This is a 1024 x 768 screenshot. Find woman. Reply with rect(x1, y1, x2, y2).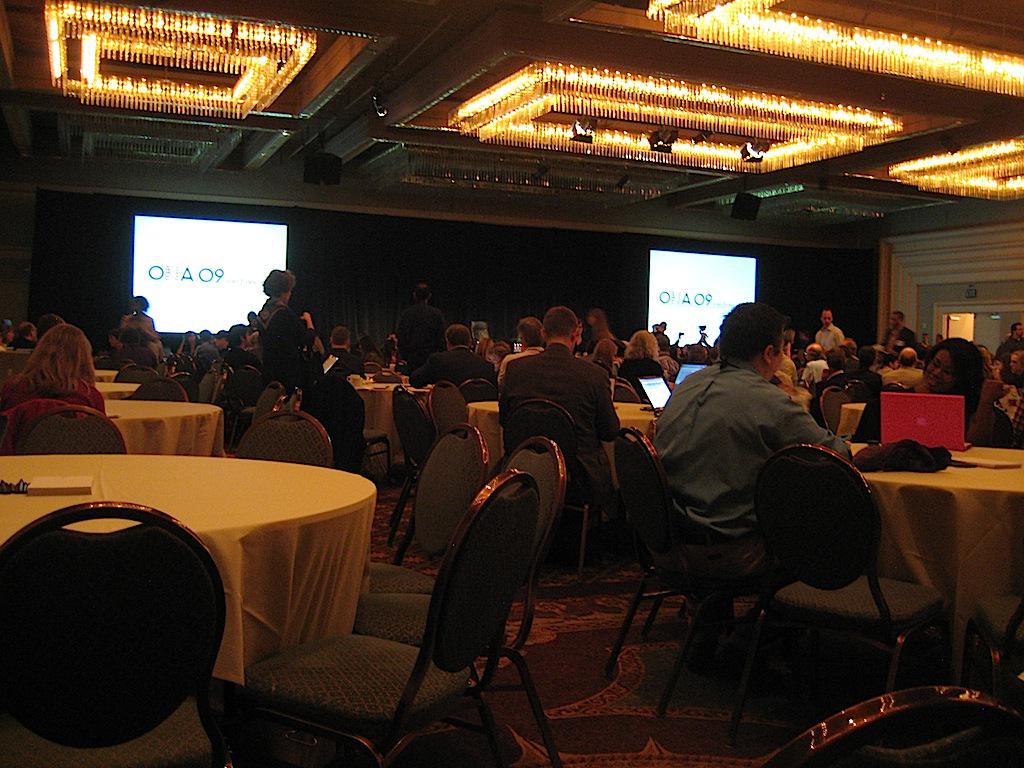
rect(992, 347, 1023, 449).
